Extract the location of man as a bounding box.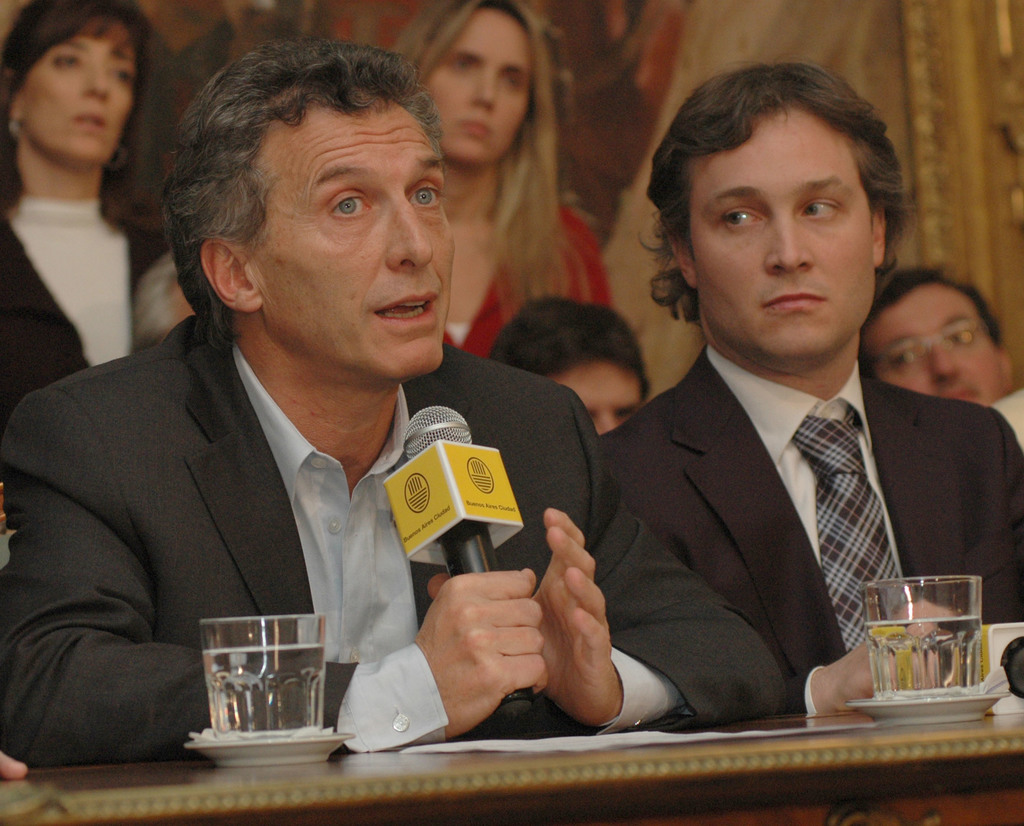
(x1=604, y1=58, x2=1023, y2=716).
